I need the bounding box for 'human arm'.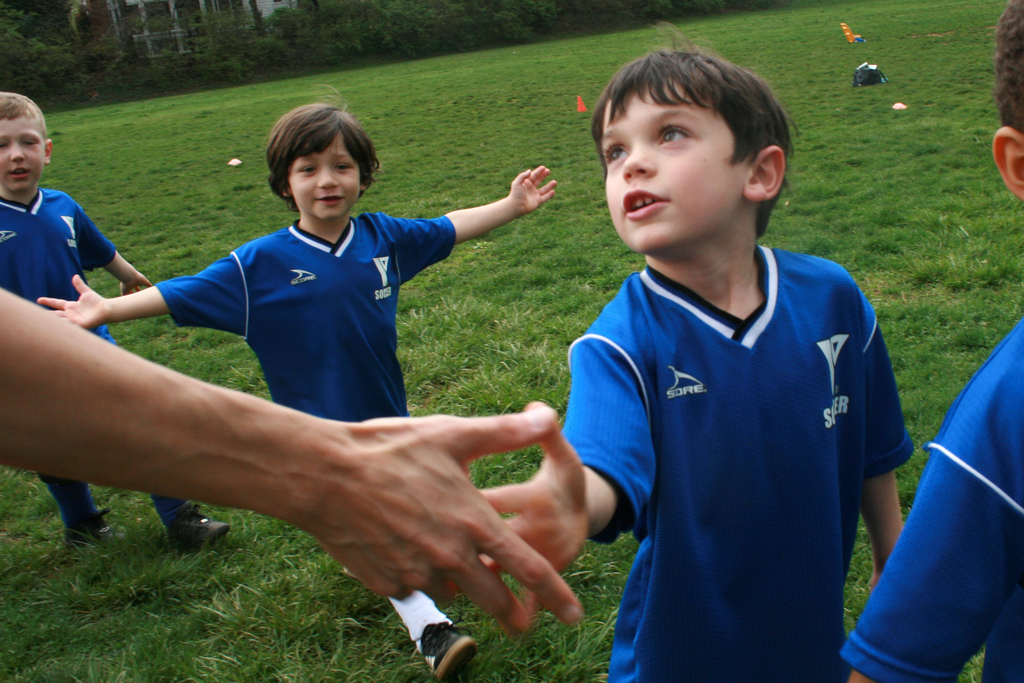
Here it is: 381/159/565/261.
